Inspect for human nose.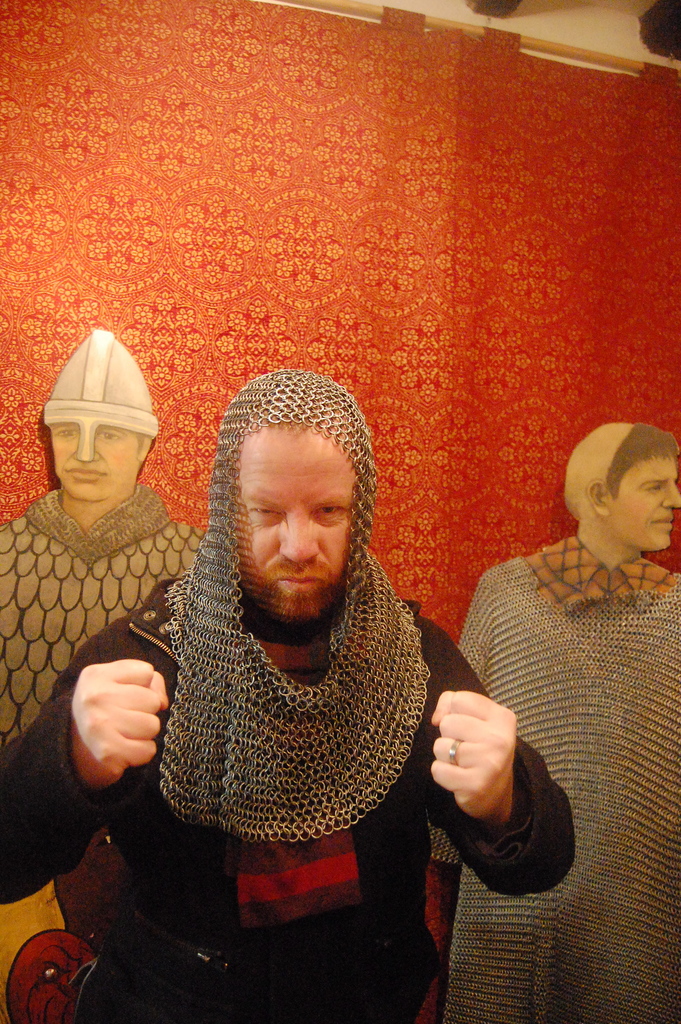
Inspection: (272,514,318,563).
